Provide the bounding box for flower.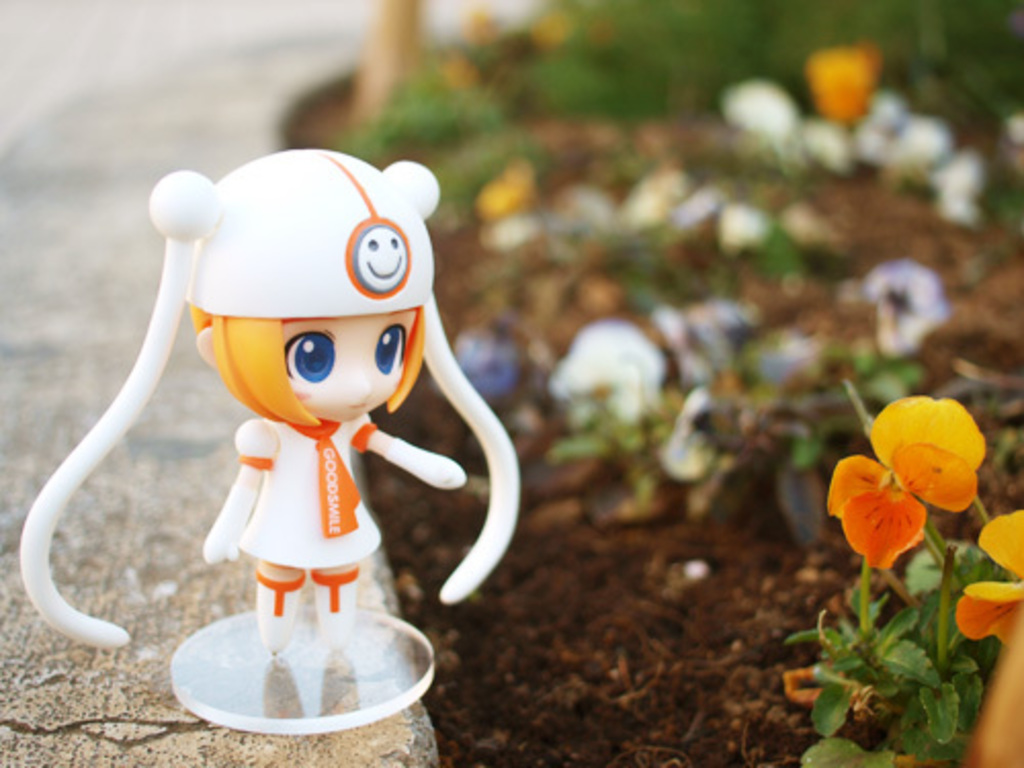
bbox=(821, 403, 981, 569).
